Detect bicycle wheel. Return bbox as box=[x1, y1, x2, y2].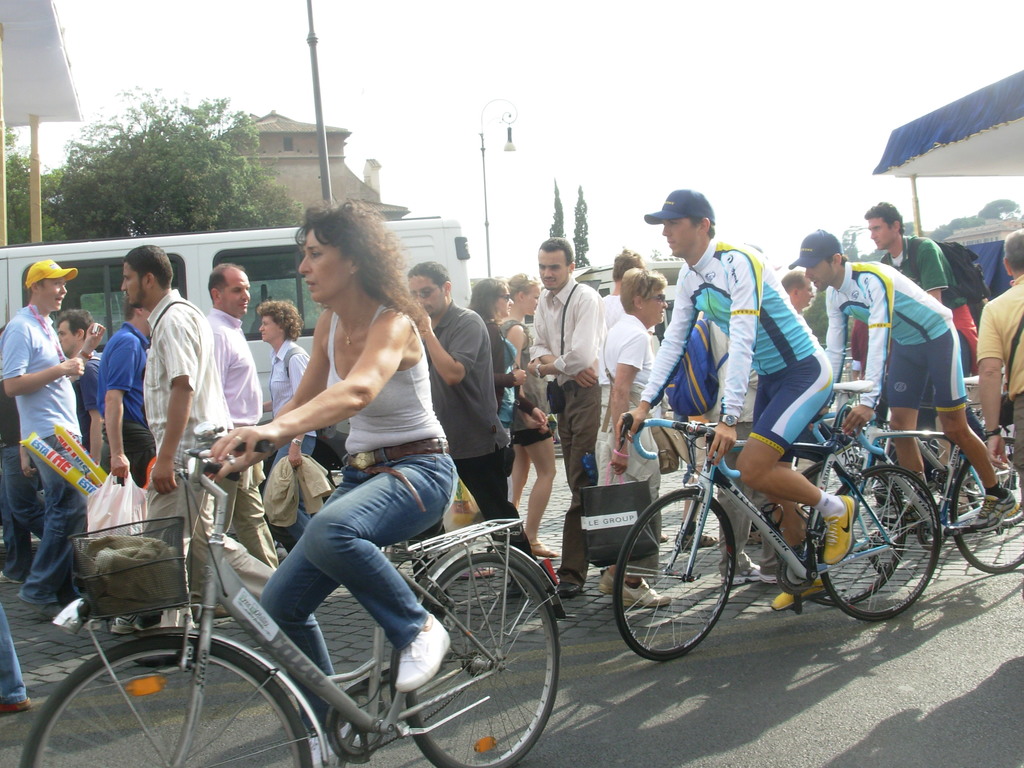
box=[33, 642, 305, 763].
